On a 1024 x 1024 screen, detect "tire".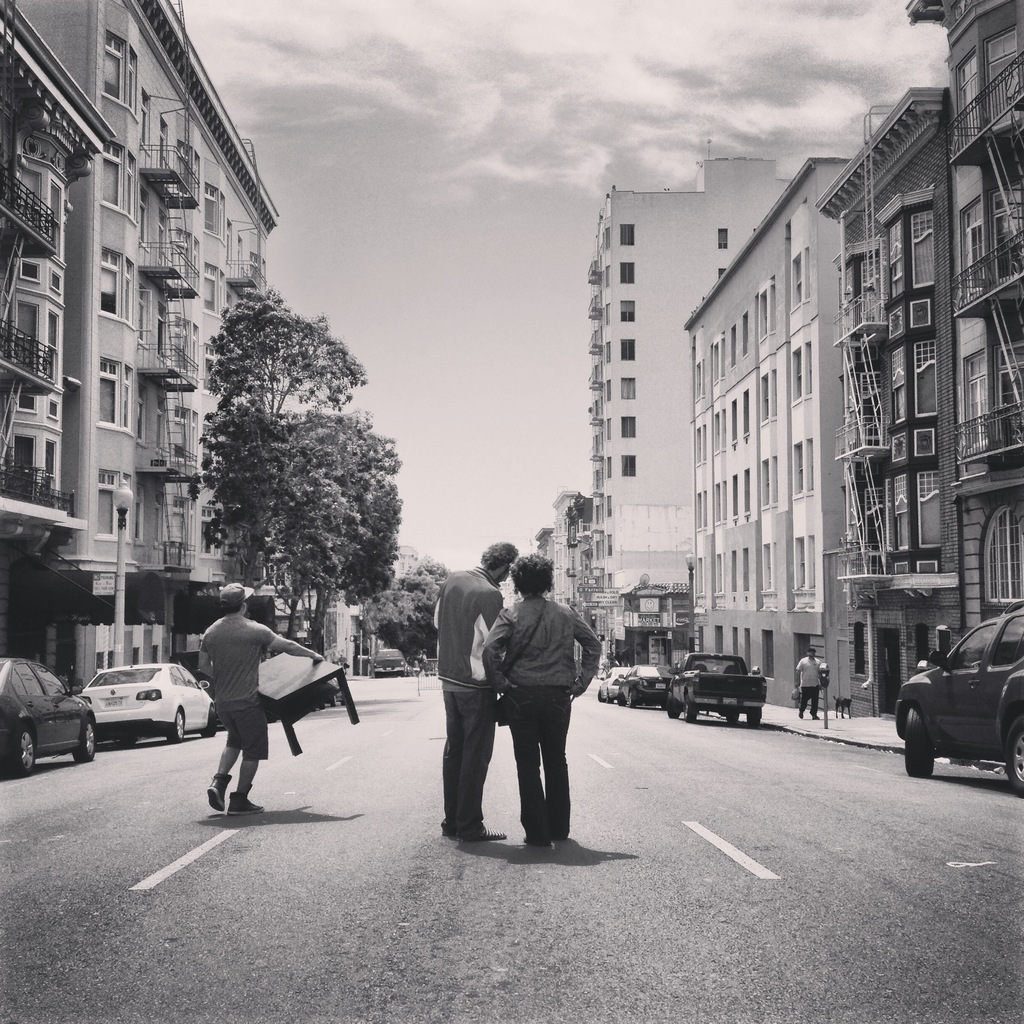
bbox(169, 705, 188, 743).
